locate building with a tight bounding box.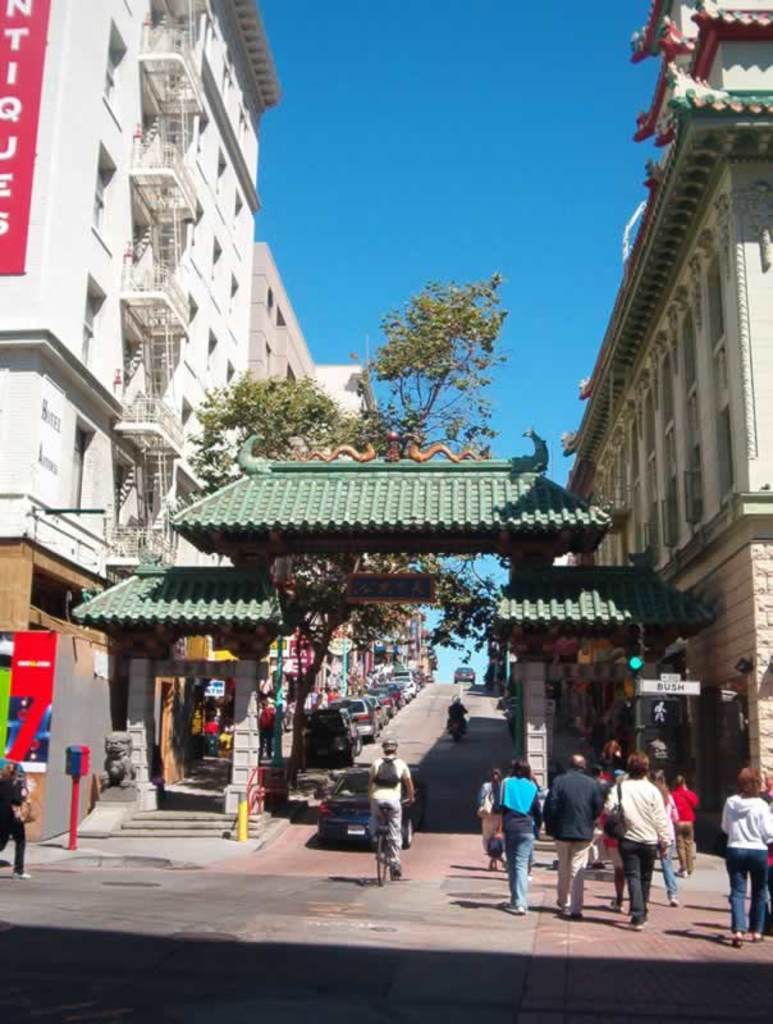
0, 5, 280, 863.
